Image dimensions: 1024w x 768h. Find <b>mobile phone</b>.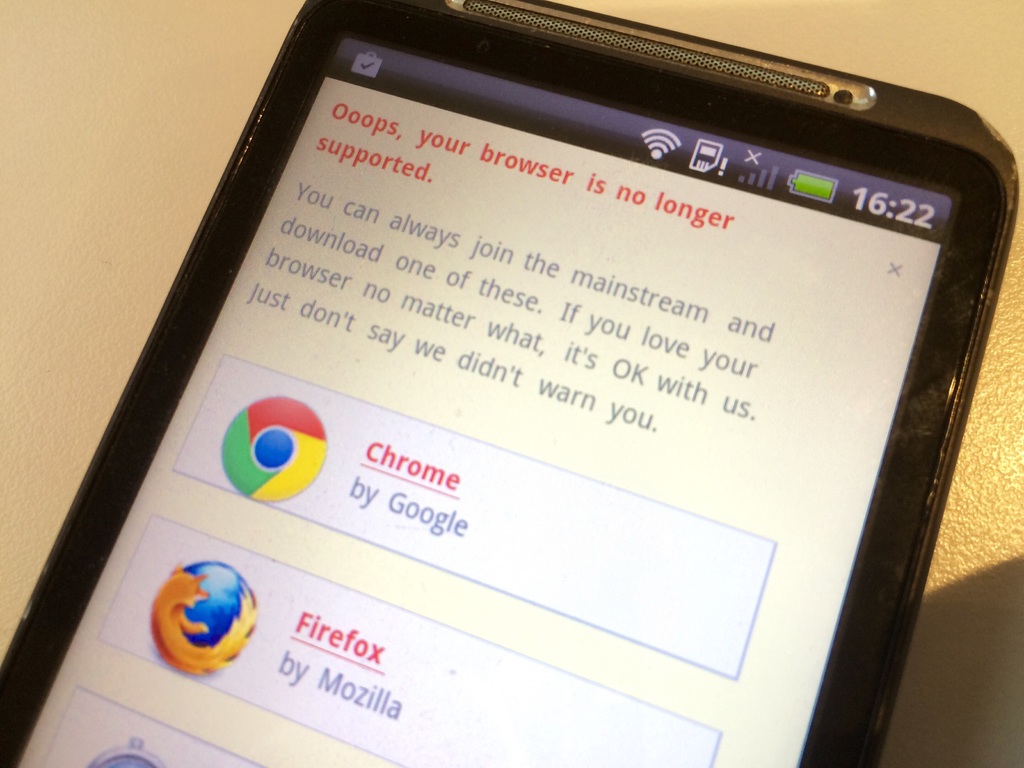
left=0, top=0, right=1022, bottom=764.
